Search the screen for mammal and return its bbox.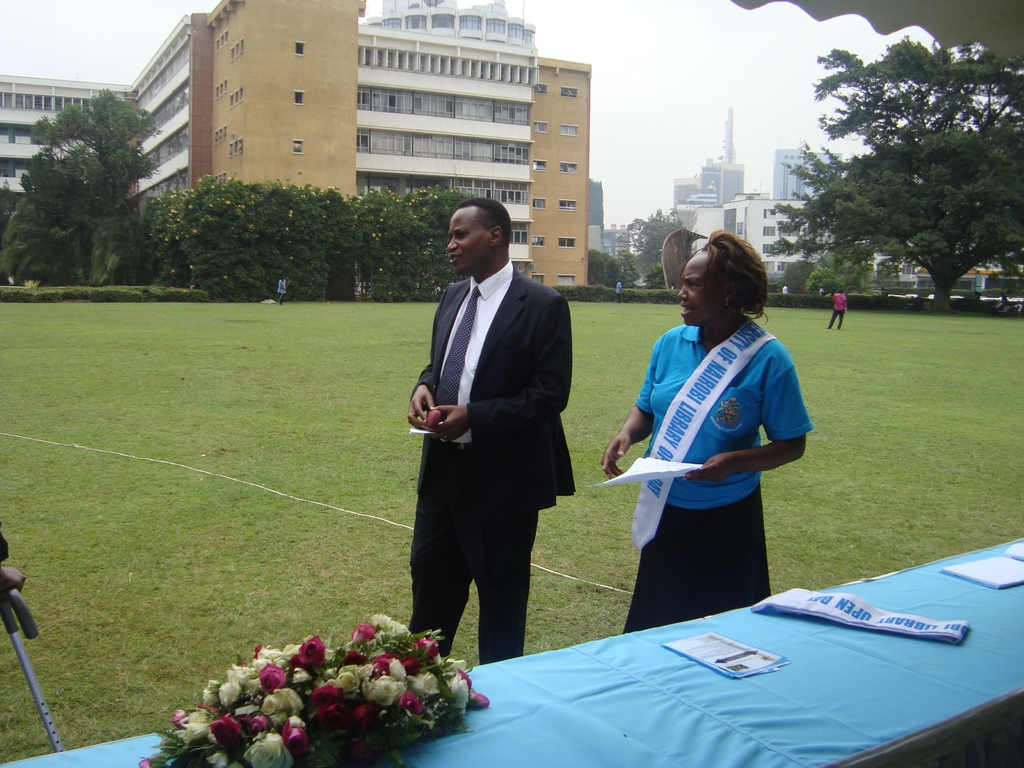
Found: 781/283/789/295.
